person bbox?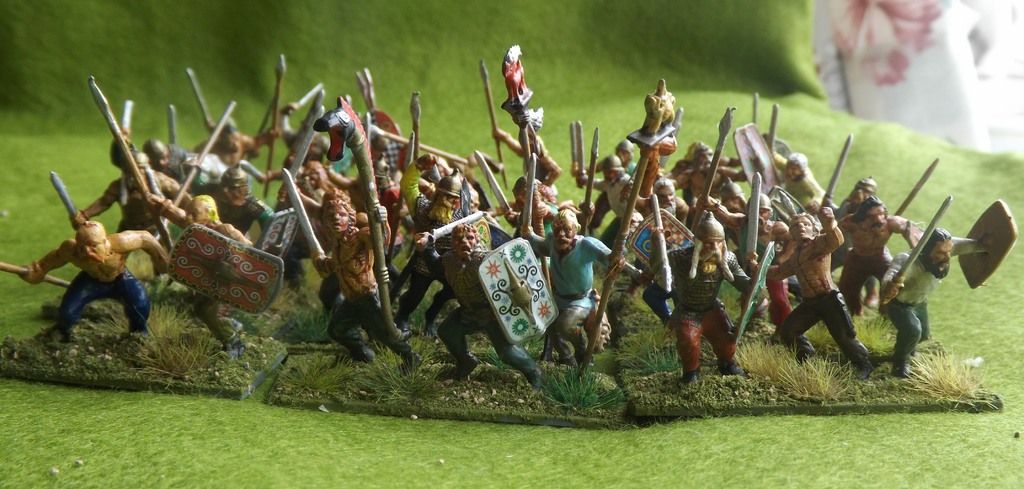
left=872, top=222, right=991, bottom=381
